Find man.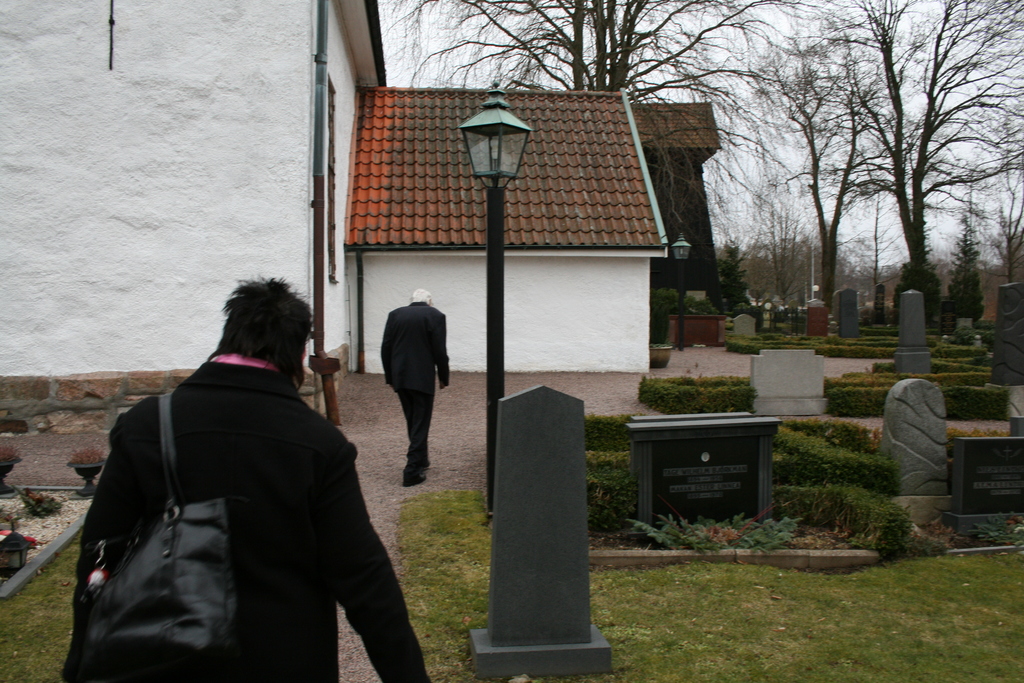
select_region(55, 243, 403, 682).
